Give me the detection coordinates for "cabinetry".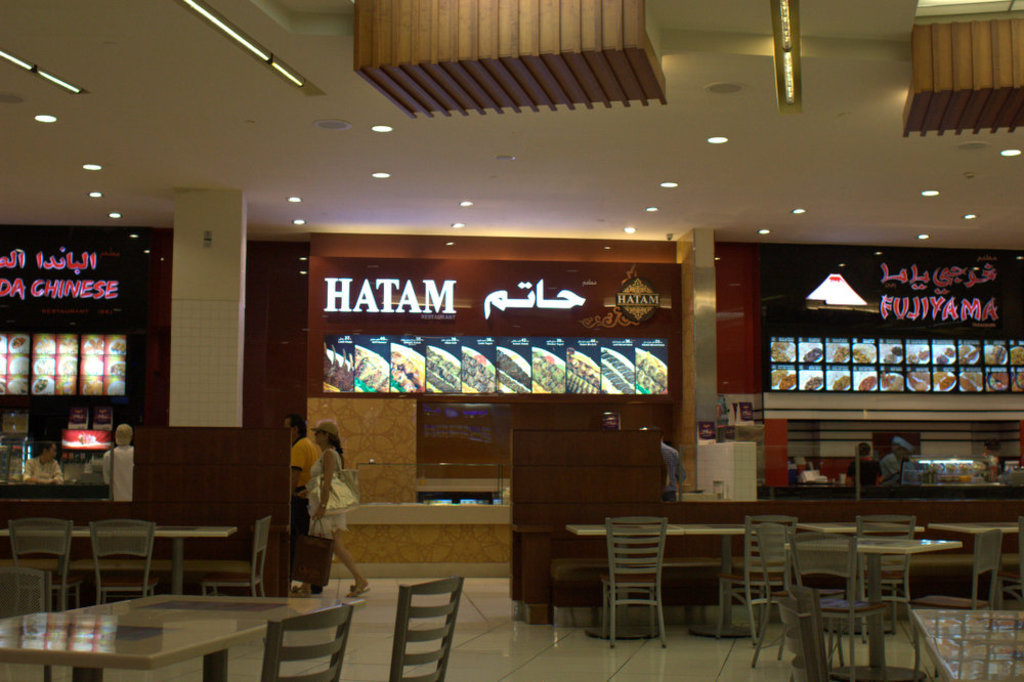
[0, 331, 163, 504].
